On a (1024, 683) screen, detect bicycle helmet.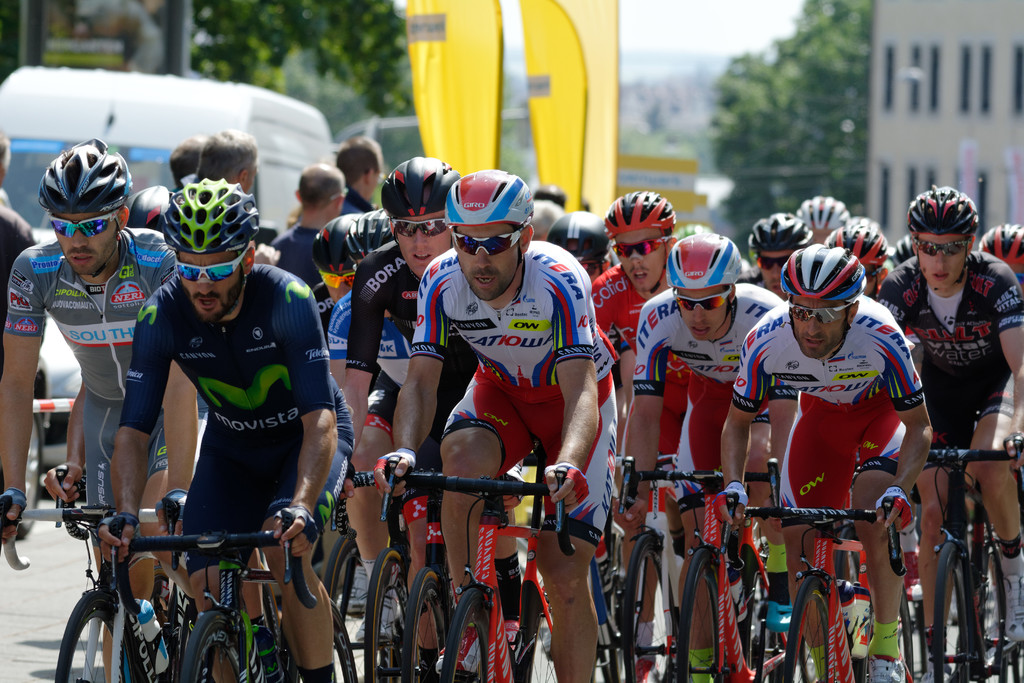
778:236:870:306.
